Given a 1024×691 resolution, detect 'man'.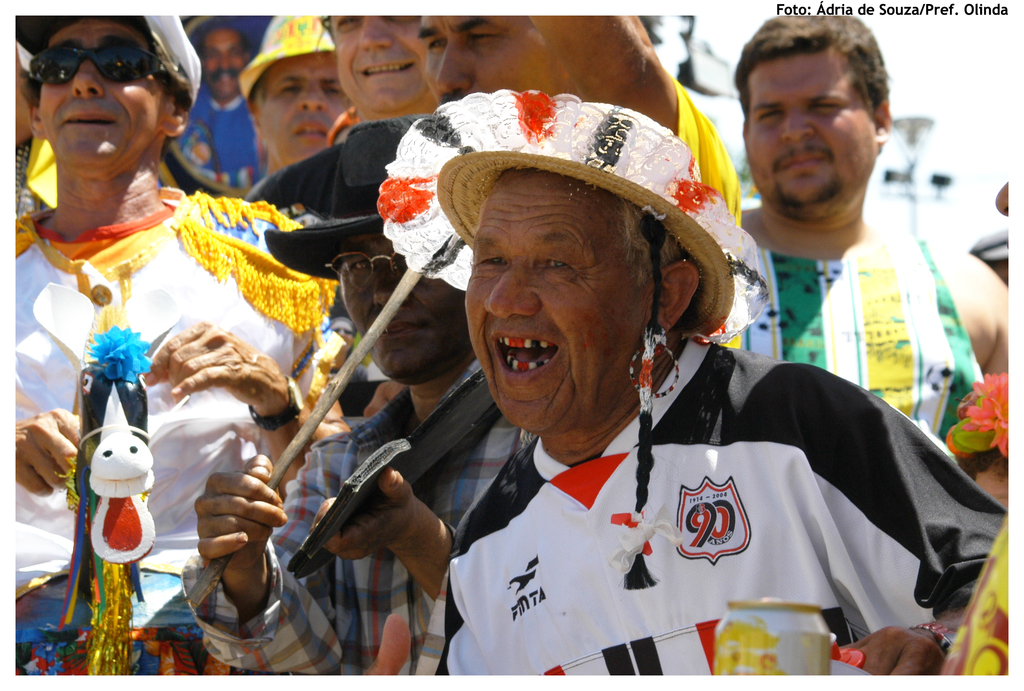
175:0:277:185.
